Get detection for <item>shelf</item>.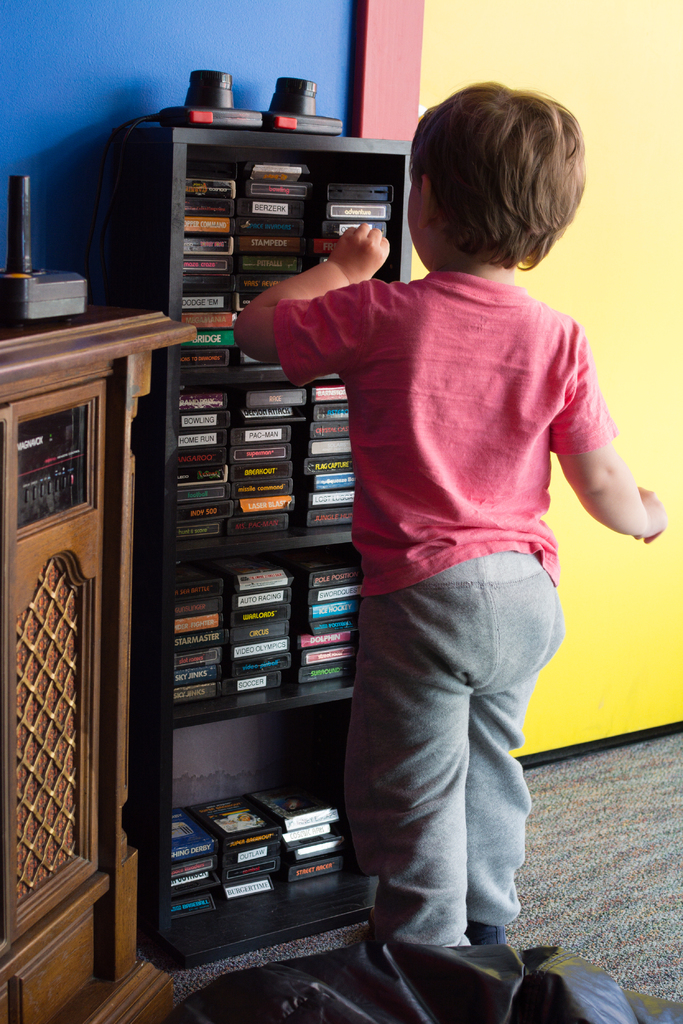
Detection: 103,131,434,965.
